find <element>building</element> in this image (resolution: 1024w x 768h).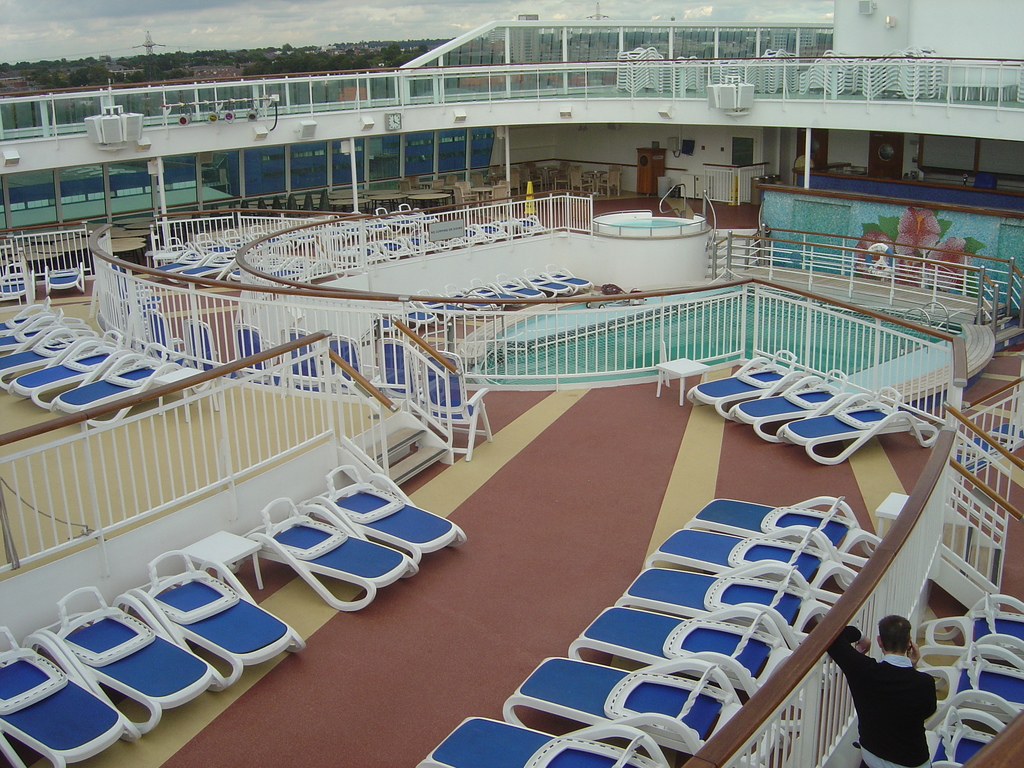
<bbox>0, 0, 1023, 767</bbox>.
